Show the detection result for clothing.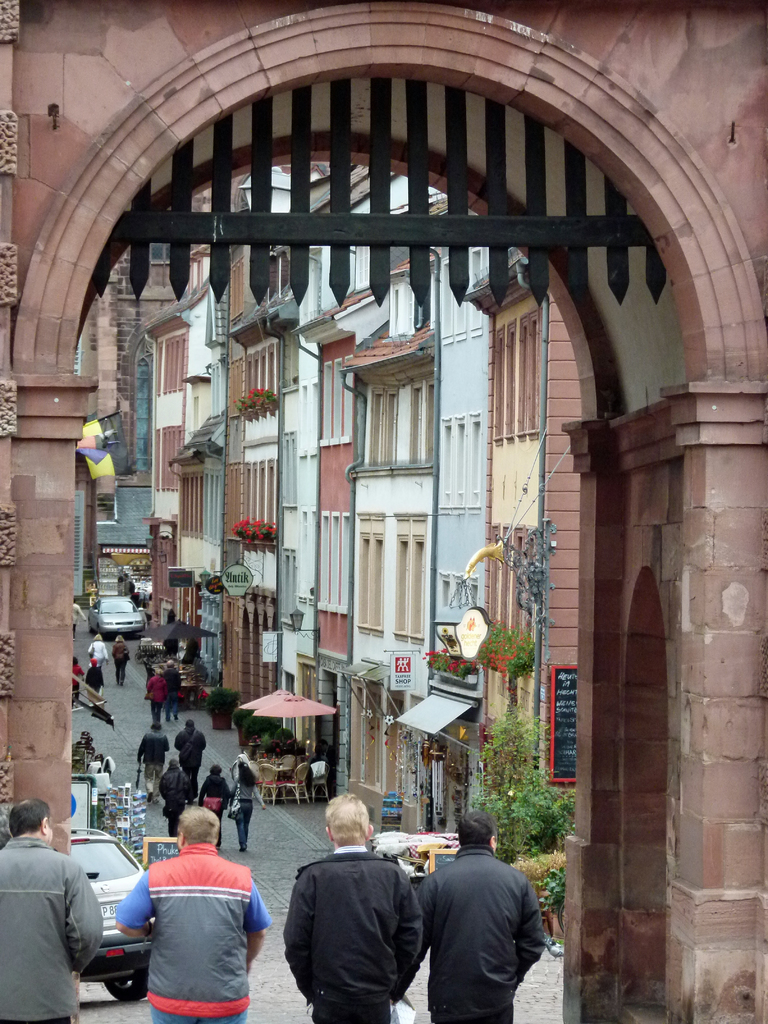
box=[228, 774, 266, 846].
